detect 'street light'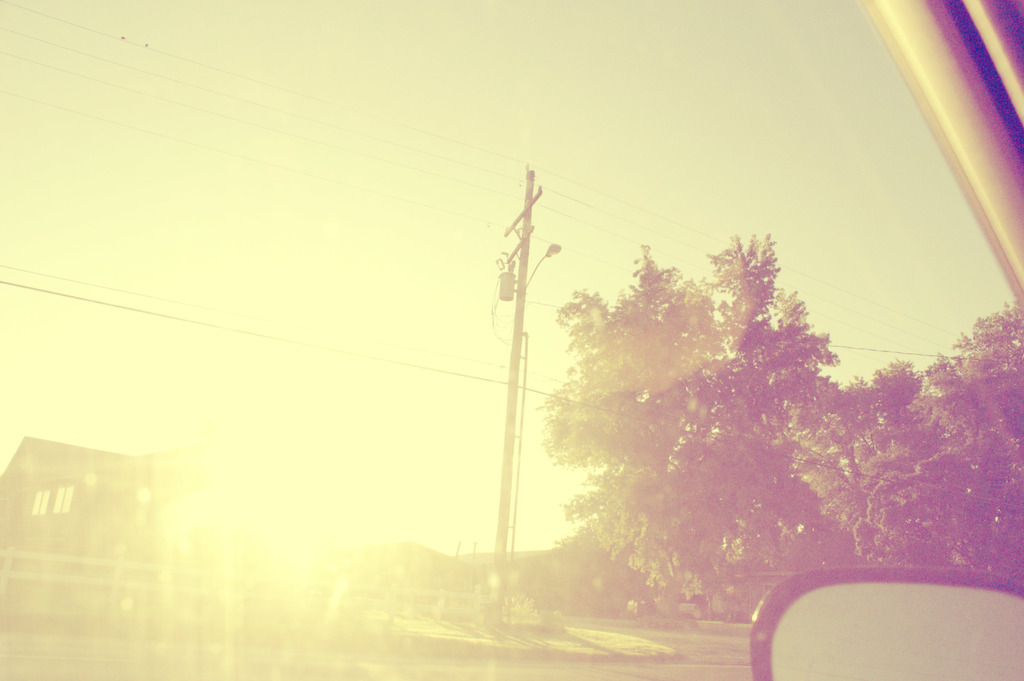
[x1=520, y1=249, x2=566, y2=342]
